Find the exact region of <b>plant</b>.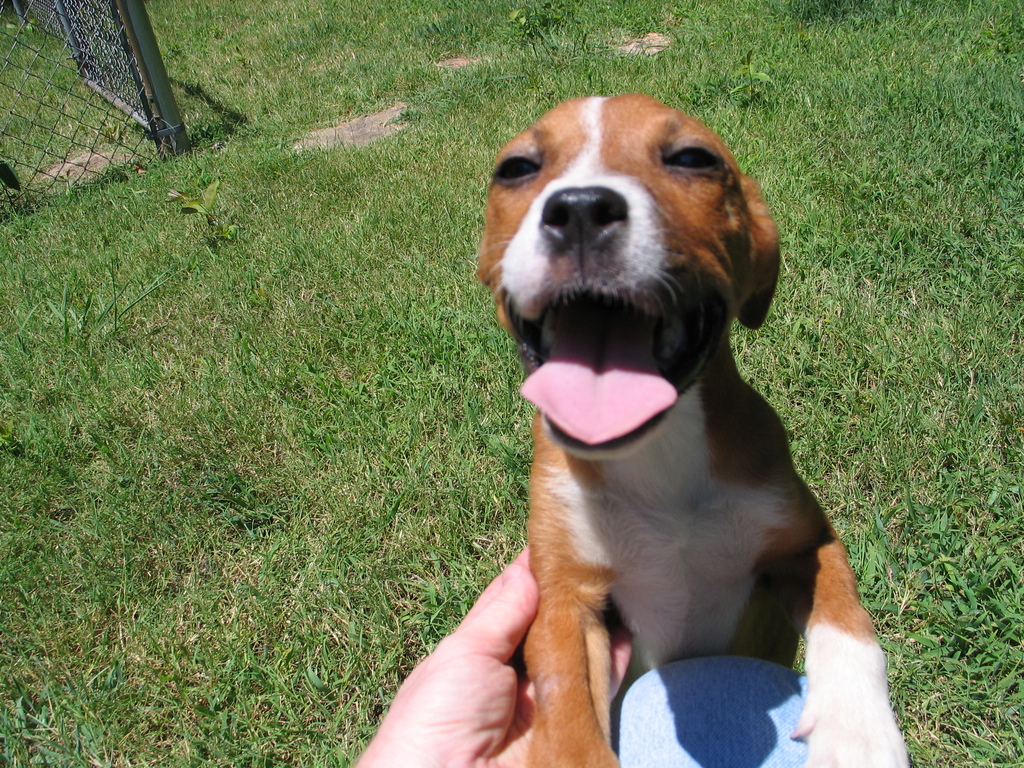
Exact region: <box>187,442,292,555</box>.
